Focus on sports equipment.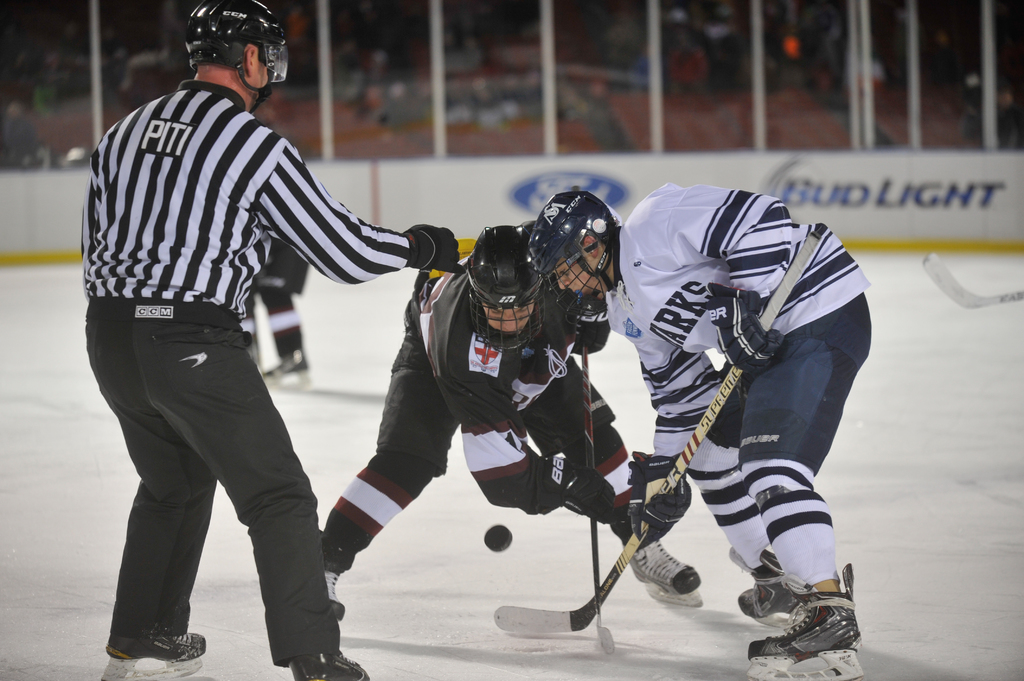
Focused at bbox(463, 227, 539, 346).
